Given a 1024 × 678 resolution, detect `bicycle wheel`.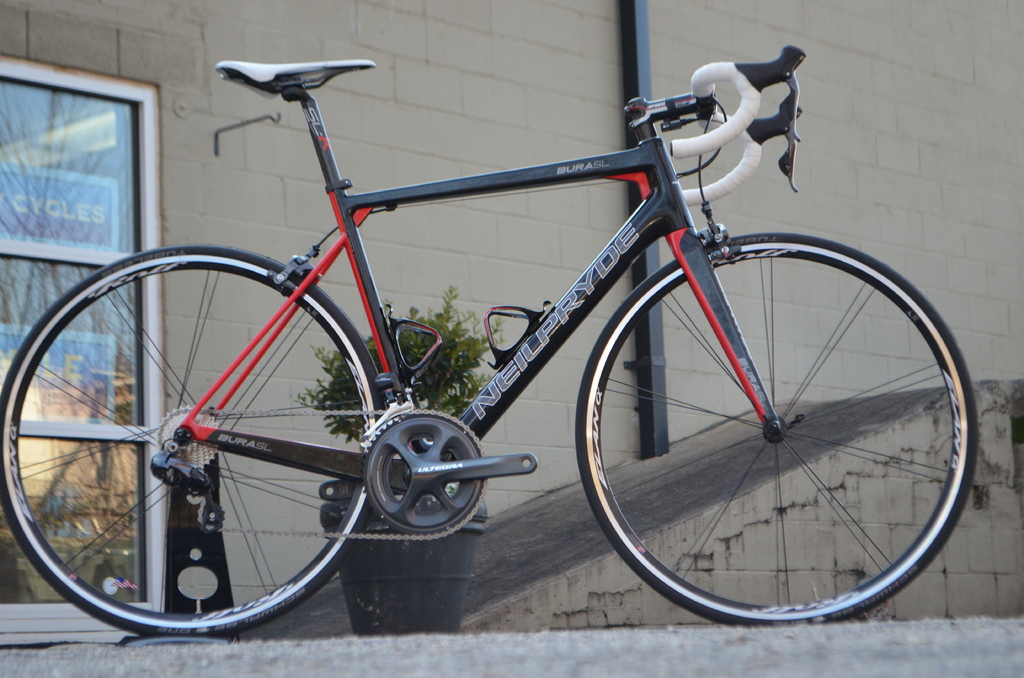
(left=575, top=232, right=977, bottom=624).
